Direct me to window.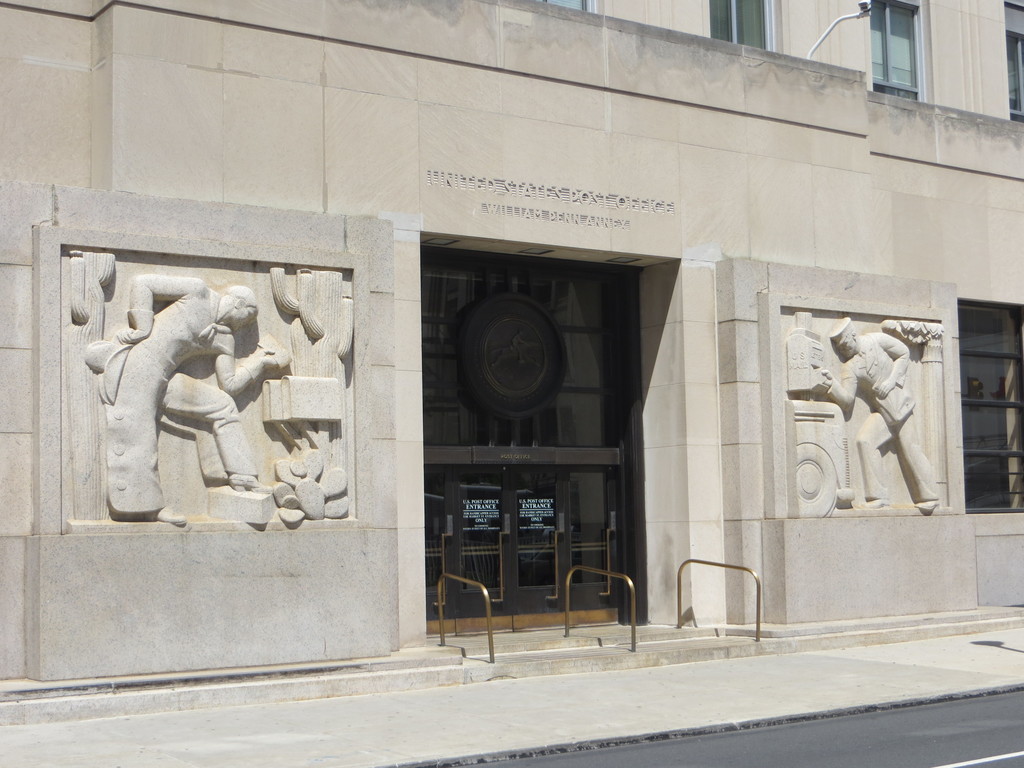
Direction: <box>549,0,593,16</box>.
